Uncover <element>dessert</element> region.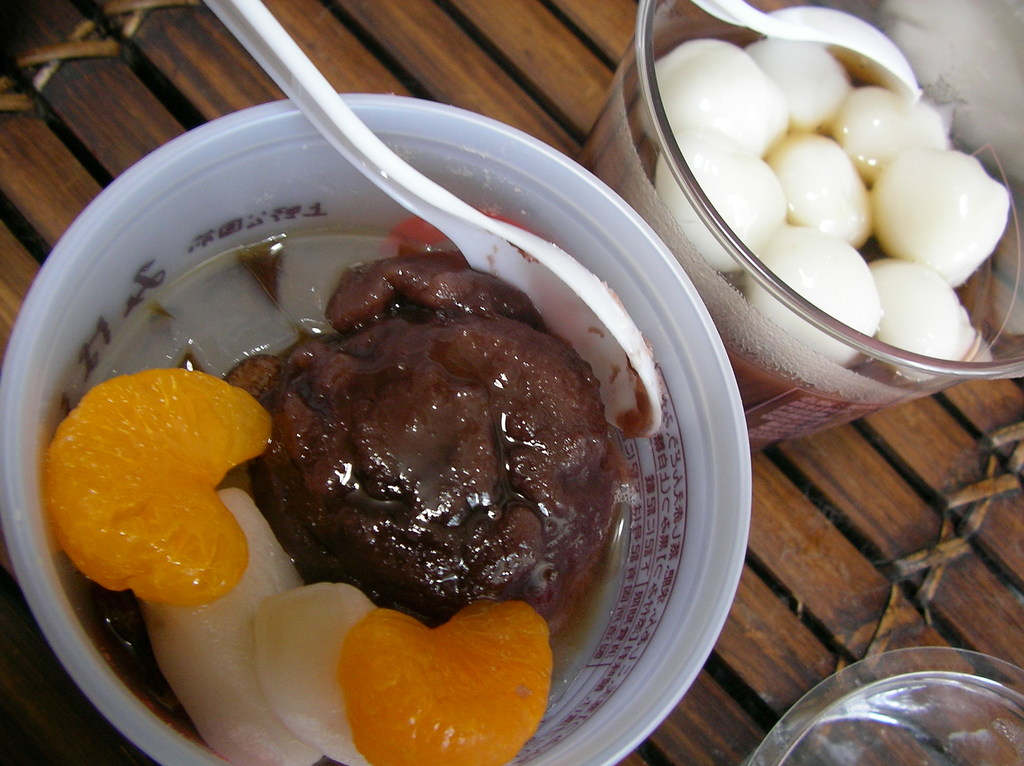
Uncovered: locate(147, 484, 293, 765).
